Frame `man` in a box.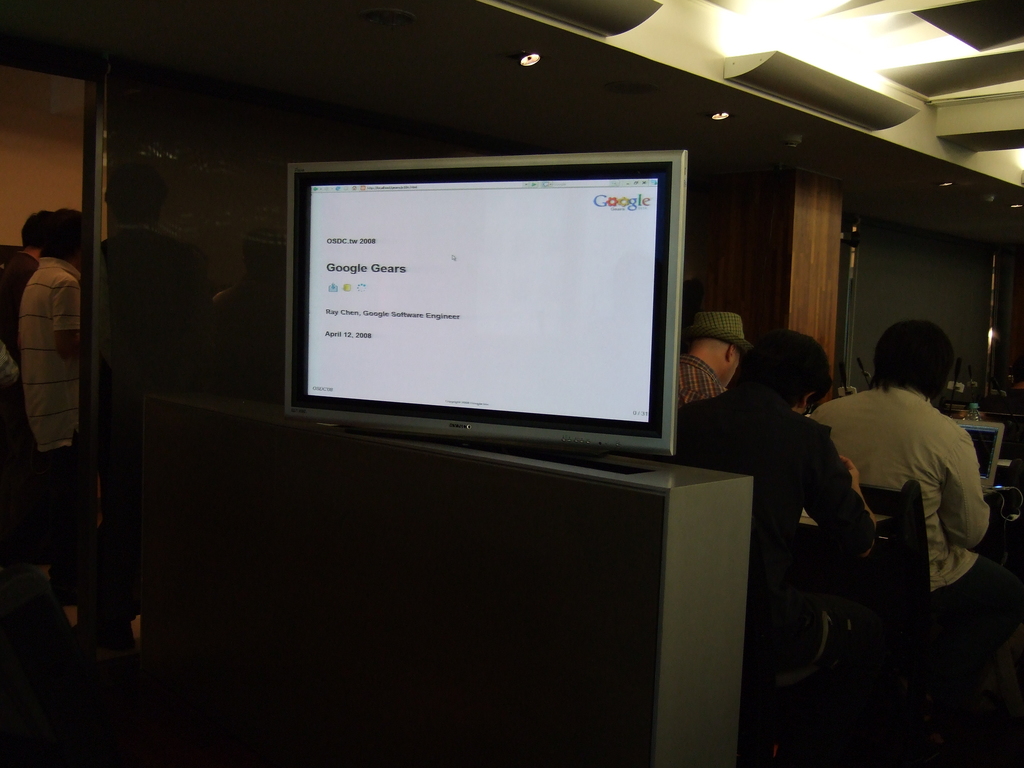
(left=660, top=335, right=894, bottom=767).
